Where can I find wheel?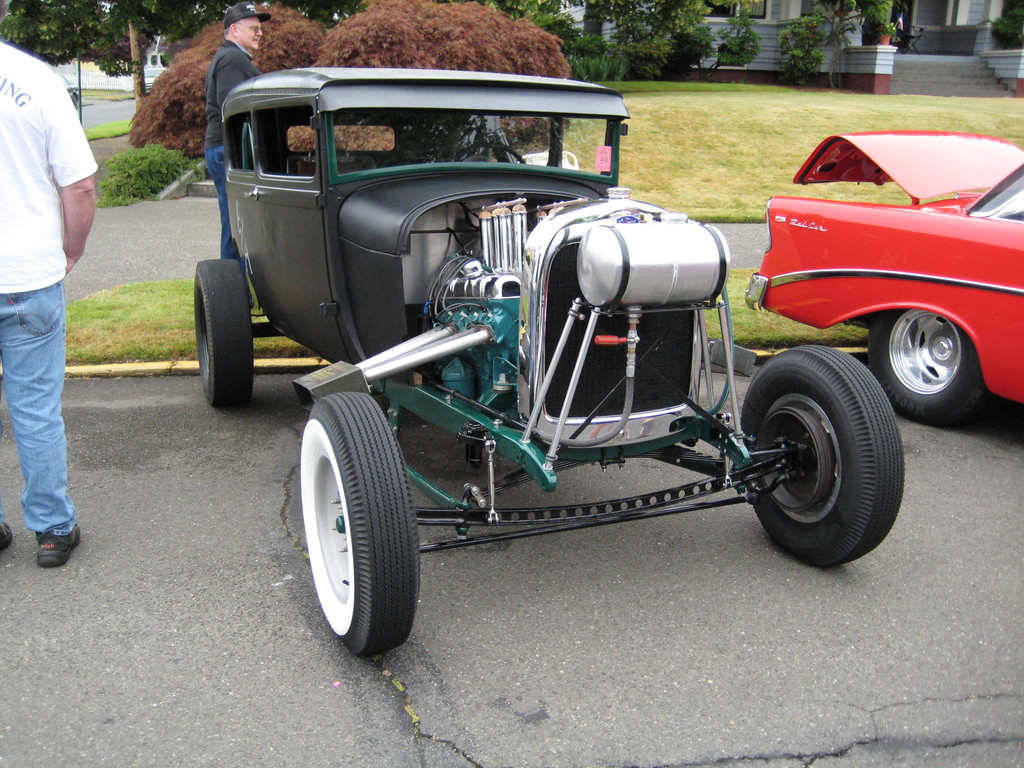
You can find it at 295, 390, 417, 660.
